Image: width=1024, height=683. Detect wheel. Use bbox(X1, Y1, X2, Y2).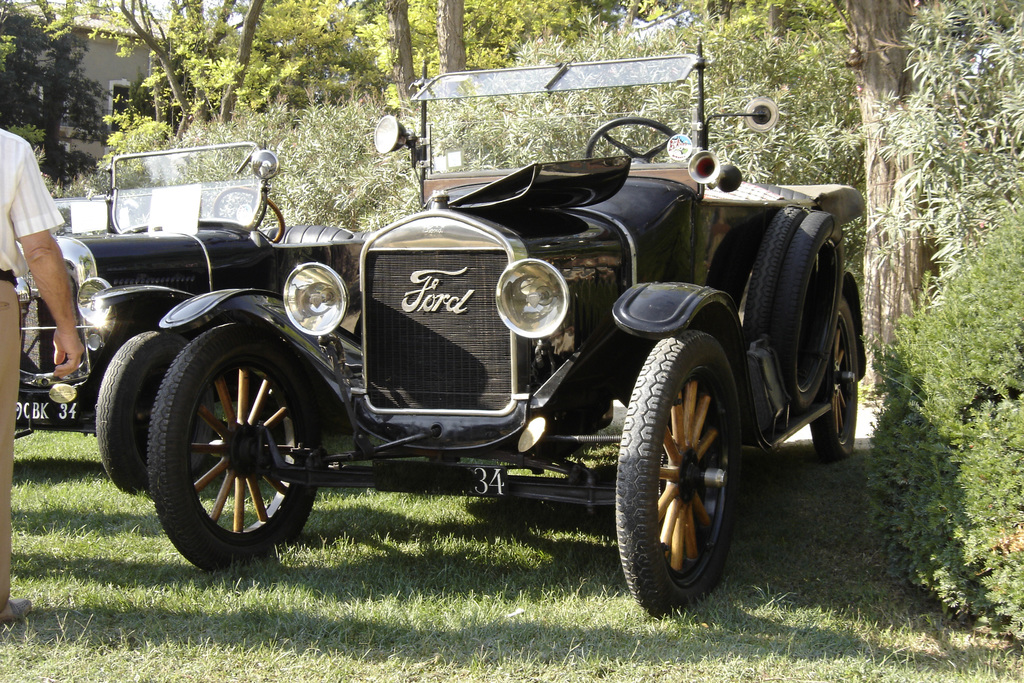
bbox(148, 325, 320, 570).
